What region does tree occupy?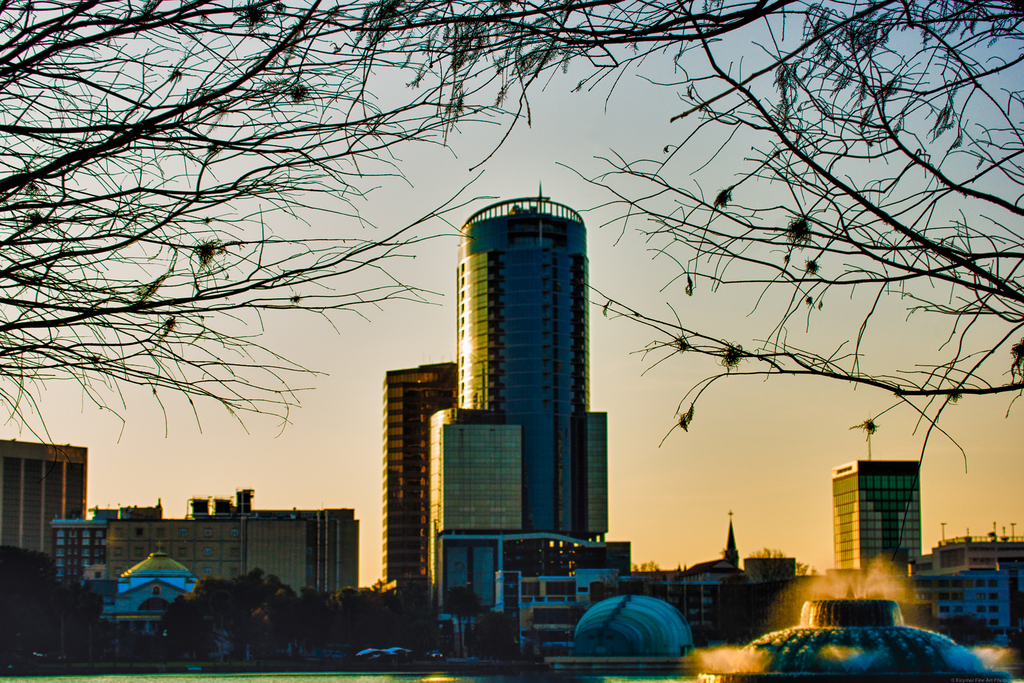
(472, 607, 516, 661).
